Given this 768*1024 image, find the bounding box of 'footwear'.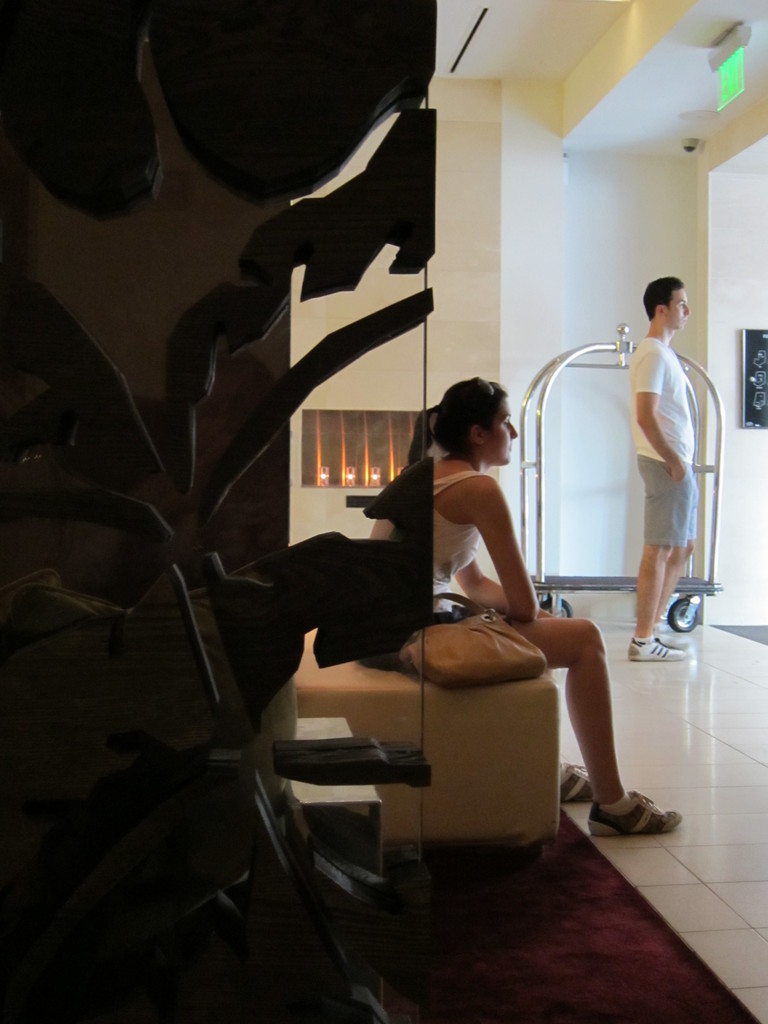
<region>644, 627, 687, 650</region>.
